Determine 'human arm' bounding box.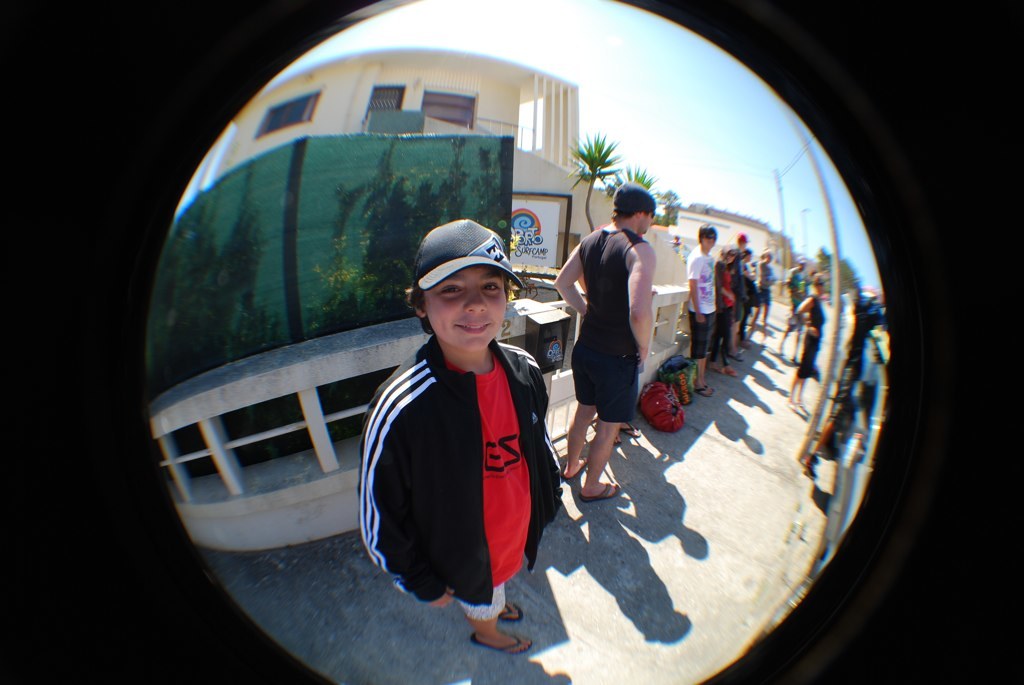
Determined: detection(619, 240, 668, 386).
